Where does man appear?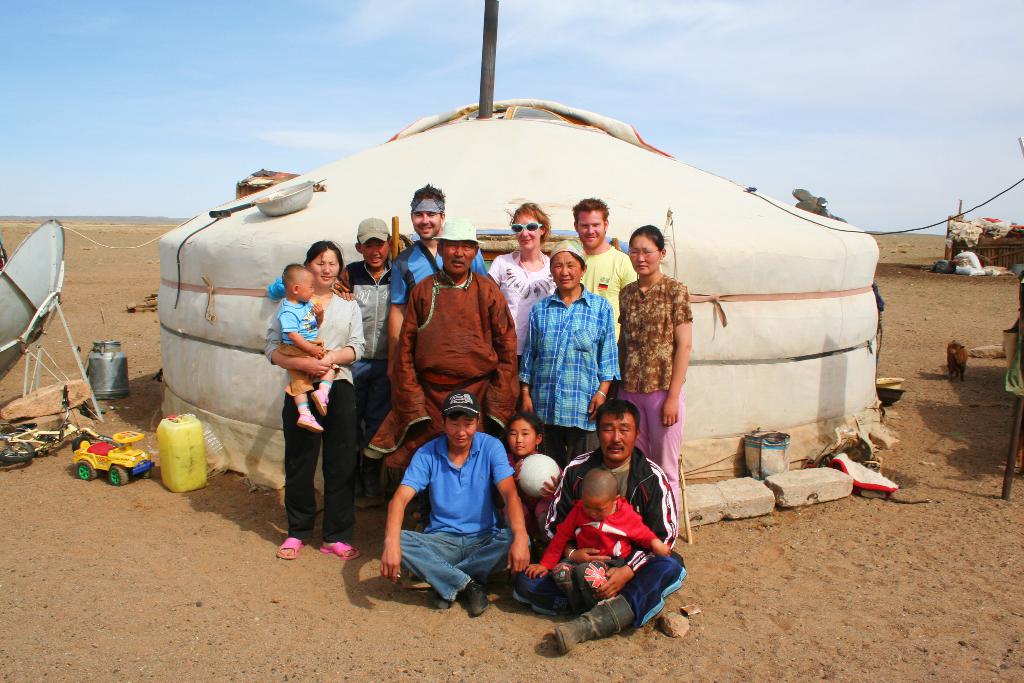
Appears at detection(342, 219, 404, 514).
